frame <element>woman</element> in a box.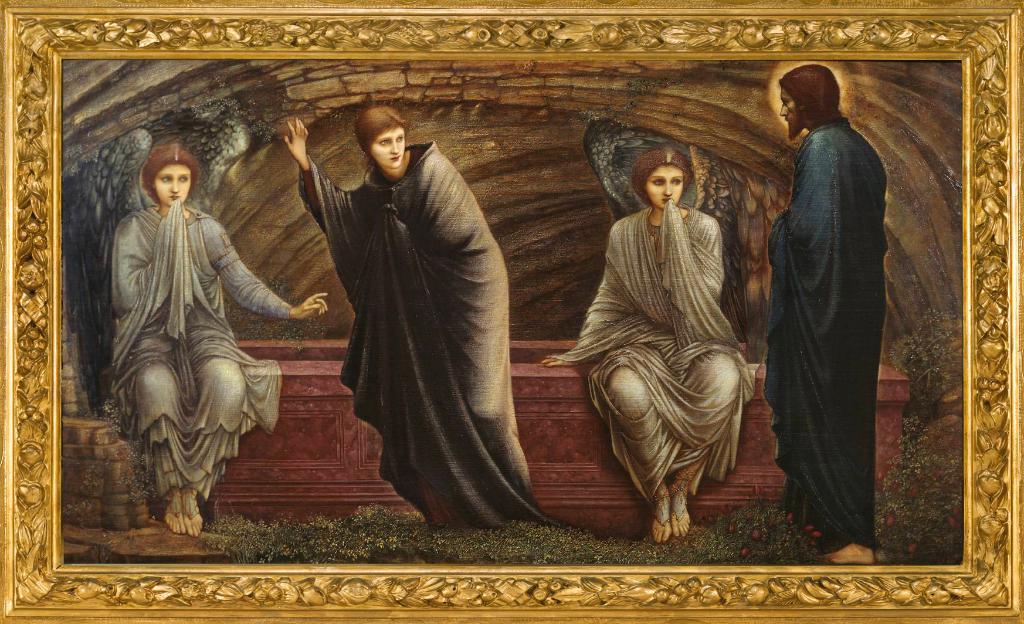
(106,142,330,537).
